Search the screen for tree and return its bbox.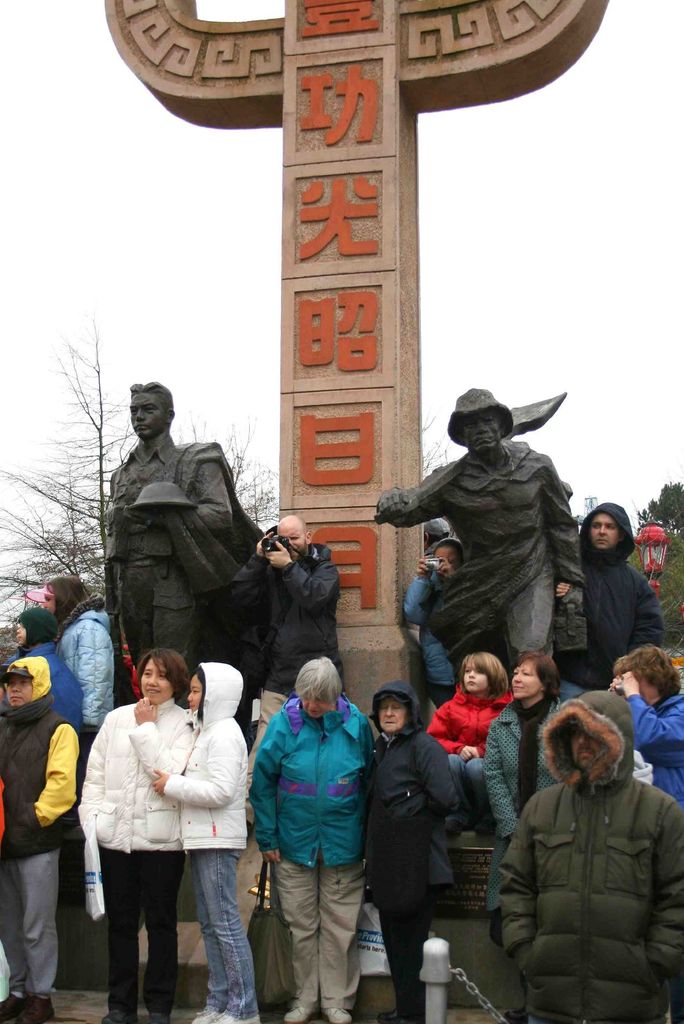
Found: 0,330,138,666.
